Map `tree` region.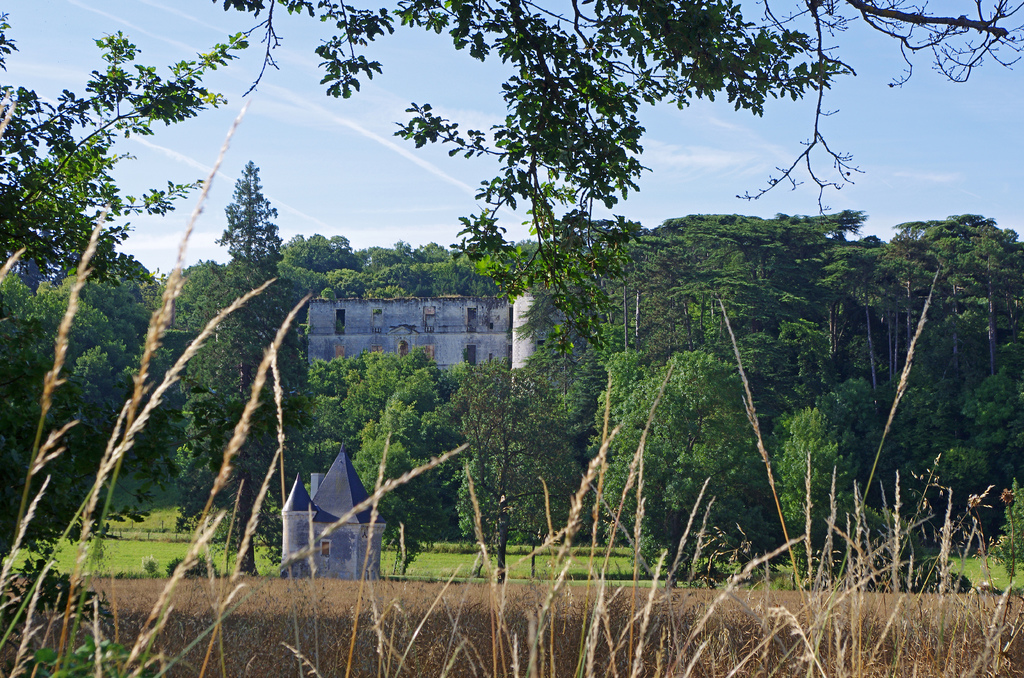
Mapped to x1=314, y1=337, x2=410, y2=418.
